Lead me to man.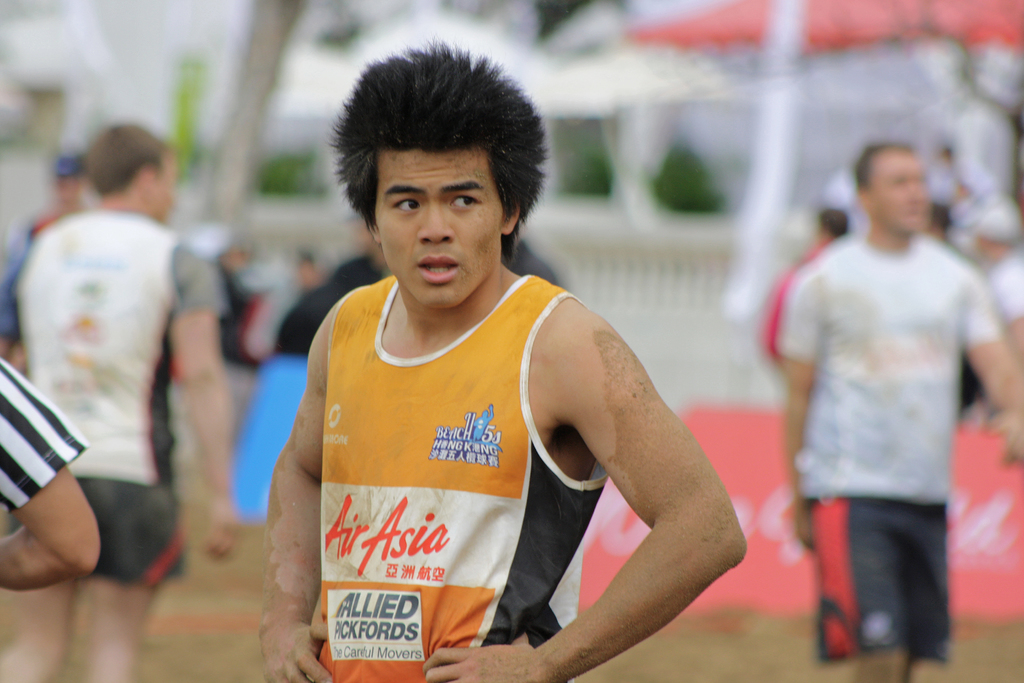
Lead to select_region(766, 119, 999, 674).
